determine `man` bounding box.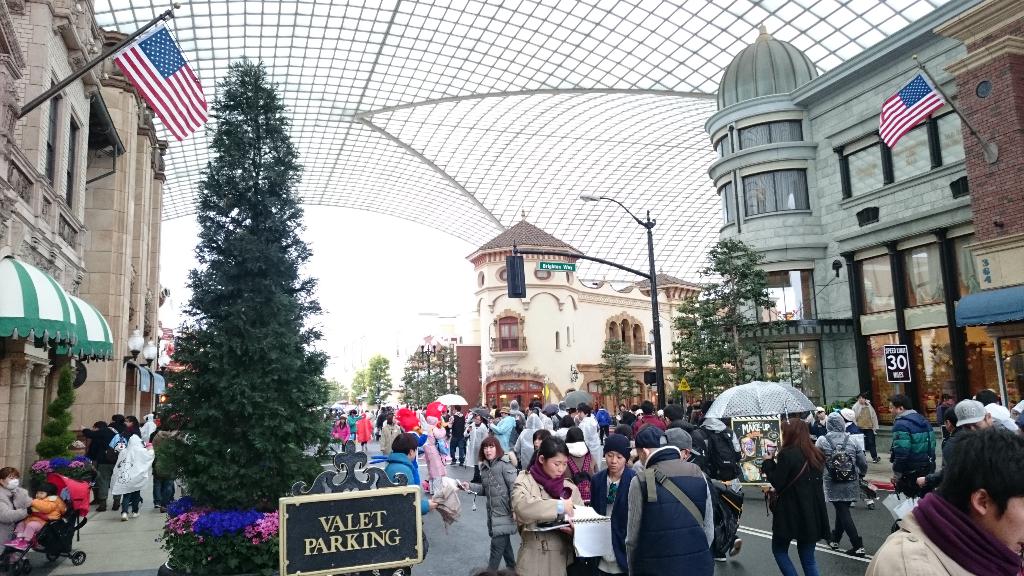
Determined: region(383, 433, 441, 566).
